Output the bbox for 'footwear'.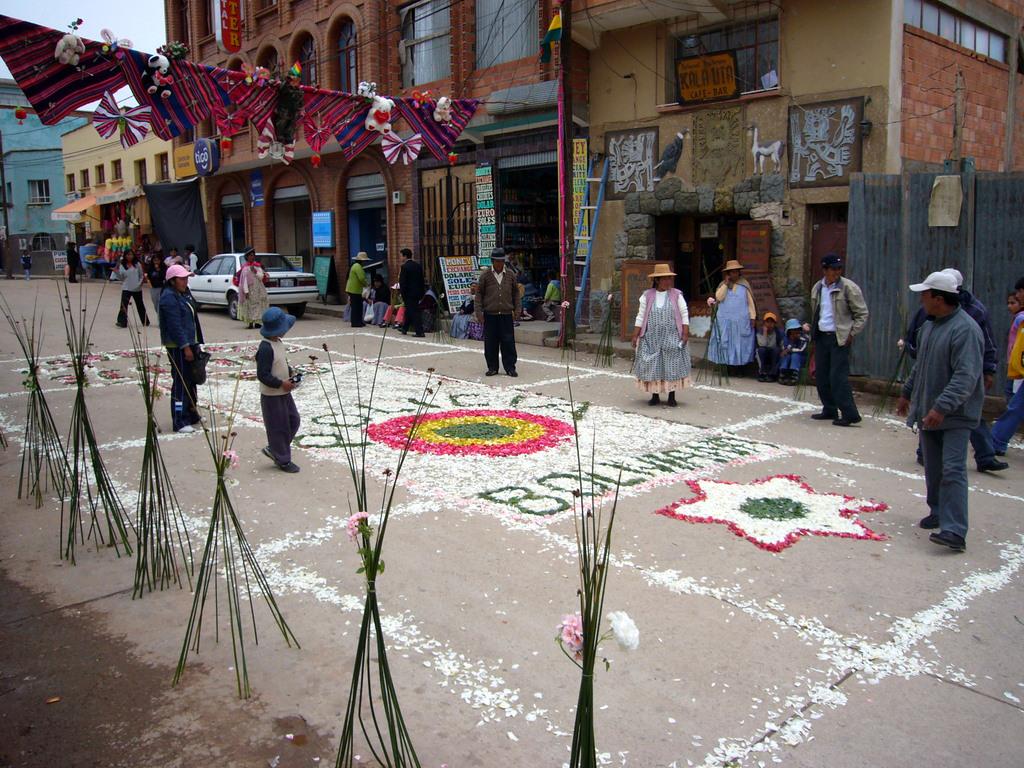
locate(977, 448, 1008, 475).
